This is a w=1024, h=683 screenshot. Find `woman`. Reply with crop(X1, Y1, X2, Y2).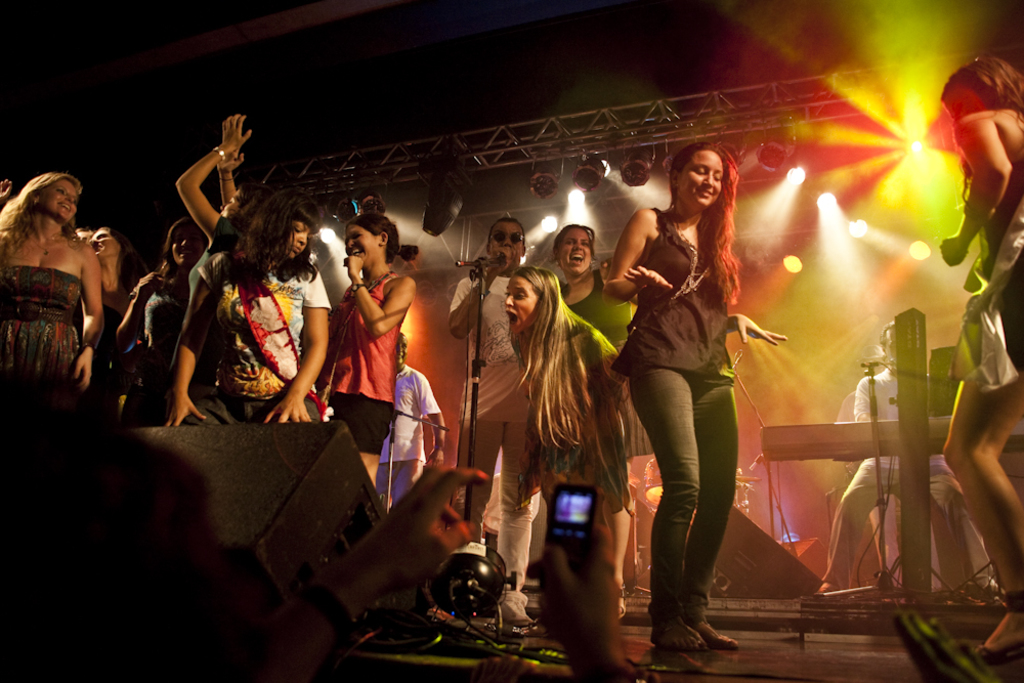
crop(548, 220, 649, 613).
